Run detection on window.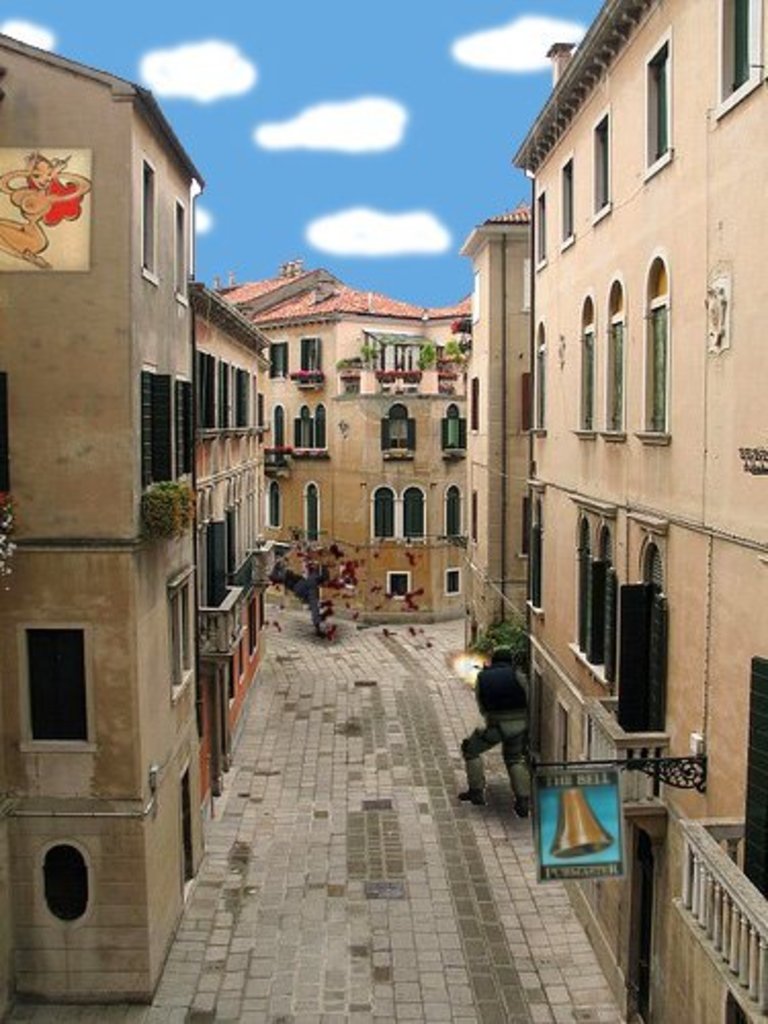
Result: (293,395,324,446).
